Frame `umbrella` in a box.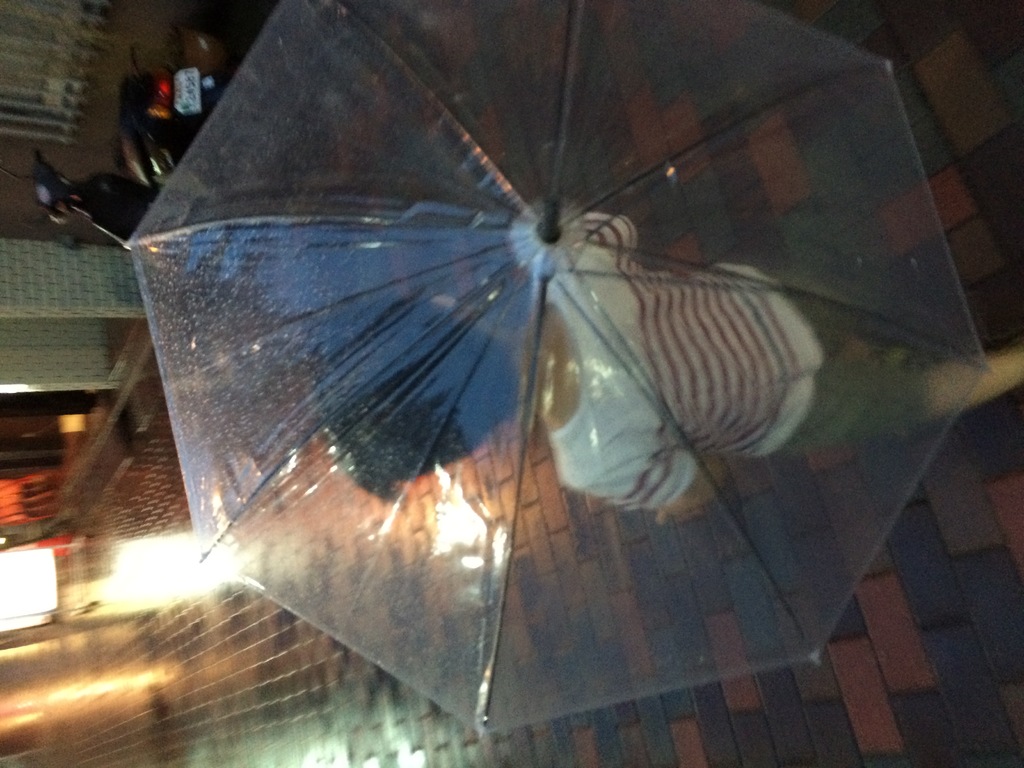
<bbox>124, 0, 996, 741</bbox>.
